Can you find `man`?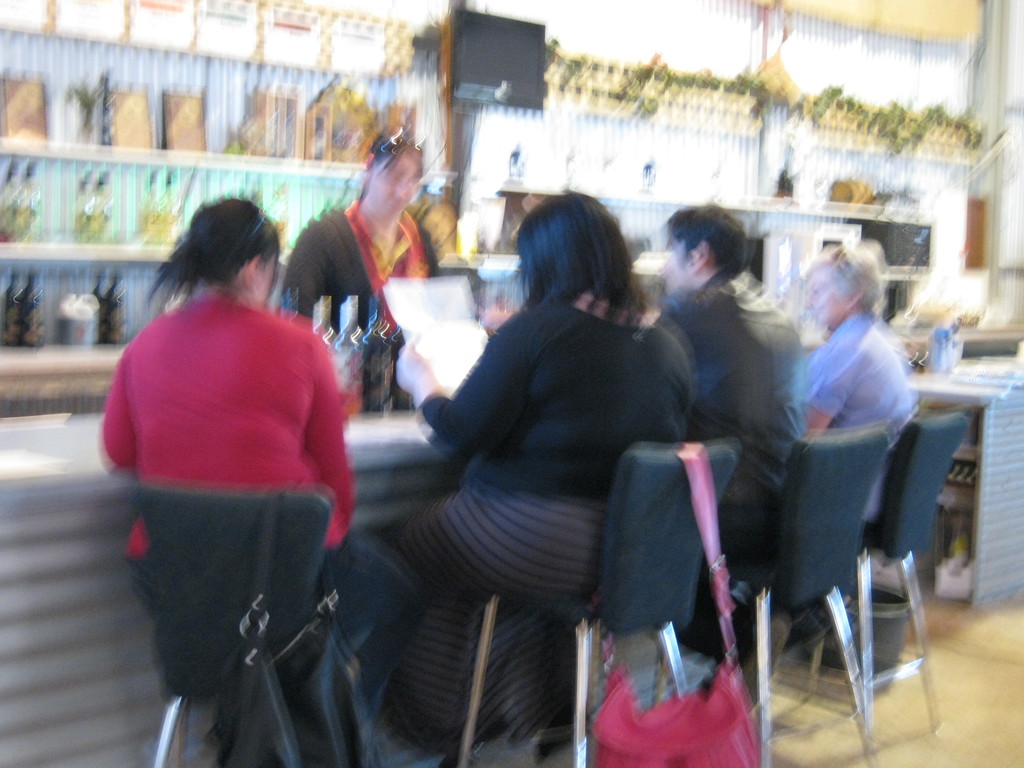
Yes, bounding box: region(642, 203, 806, 641).
